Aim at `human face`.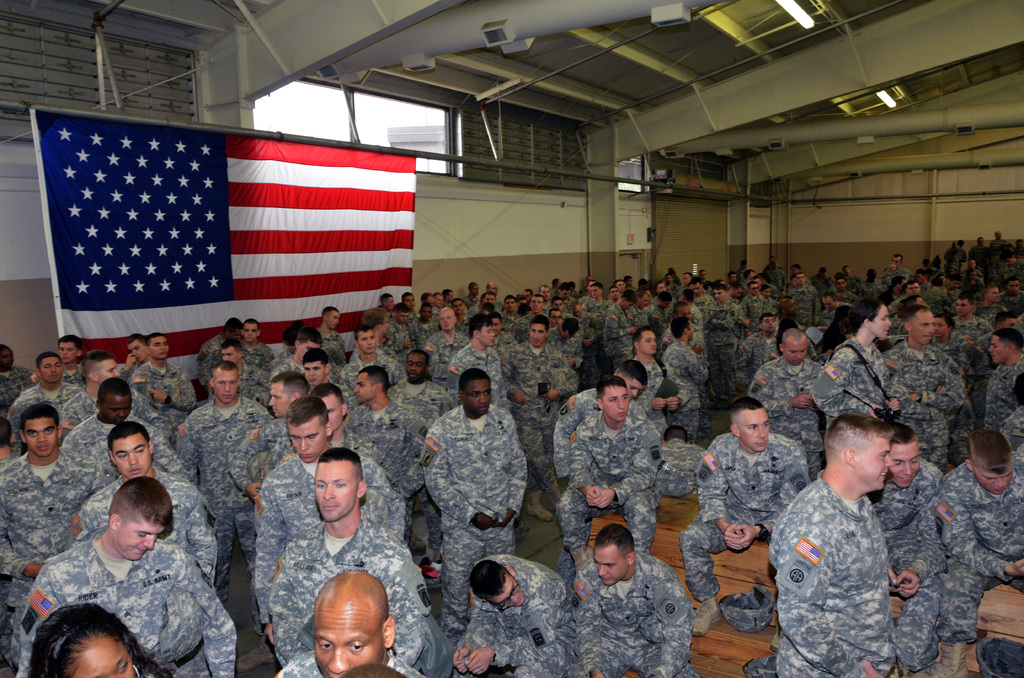
Aimed at box=[844, 267, 850, 275].
